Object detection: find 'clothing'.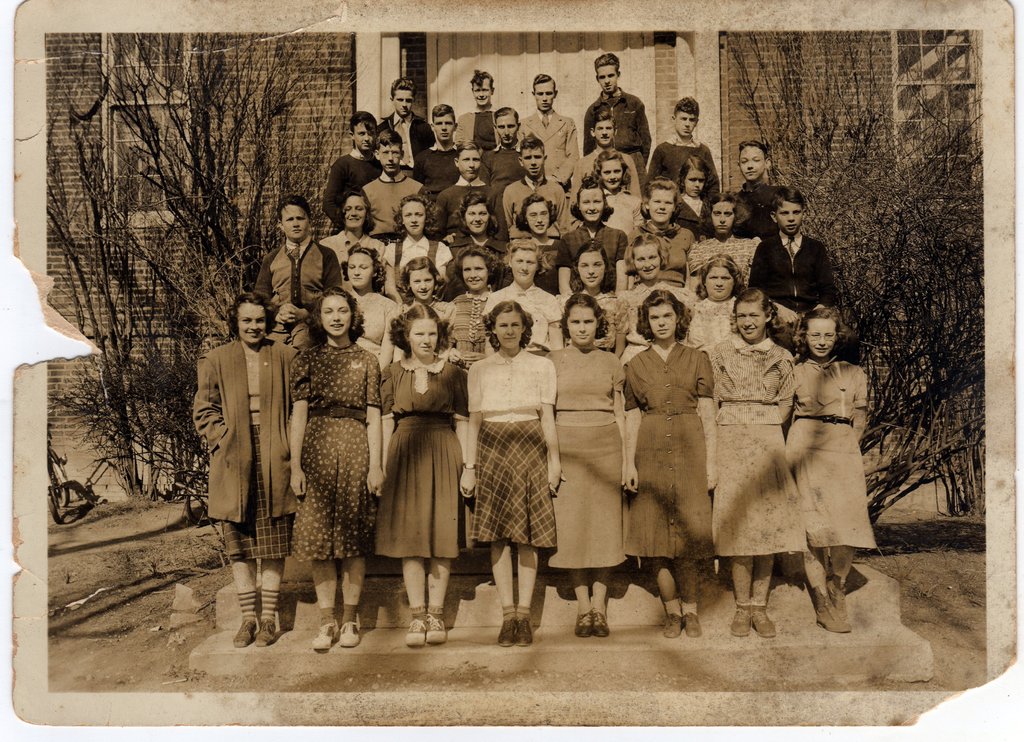
(550, 283, 612, 344).
